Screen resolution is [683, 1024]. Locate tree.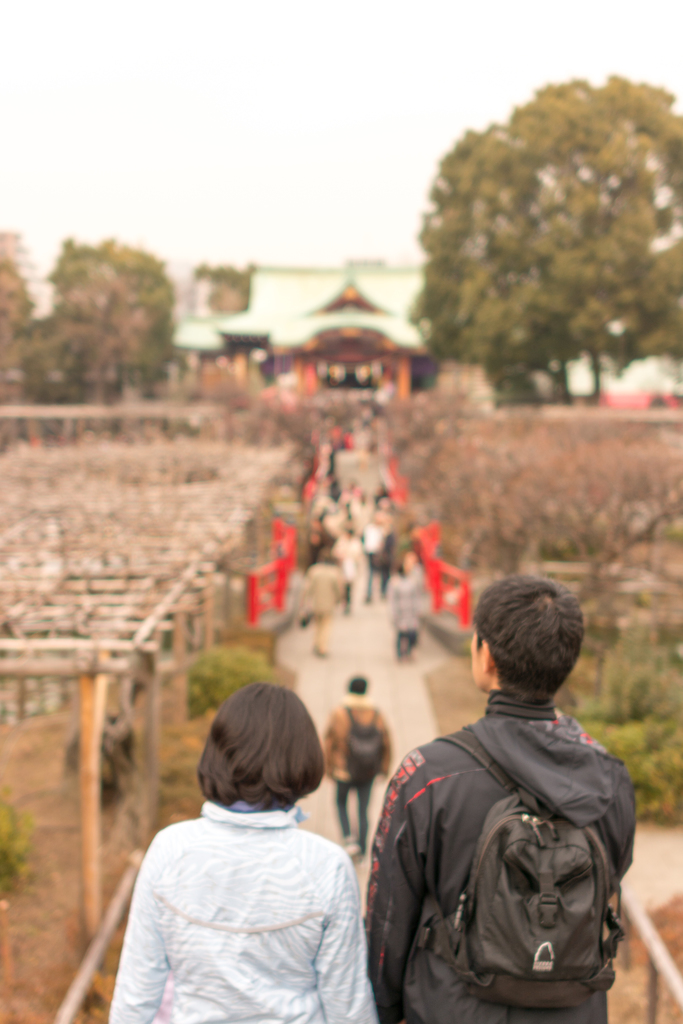
Rect(397, 78, 682, 407).
